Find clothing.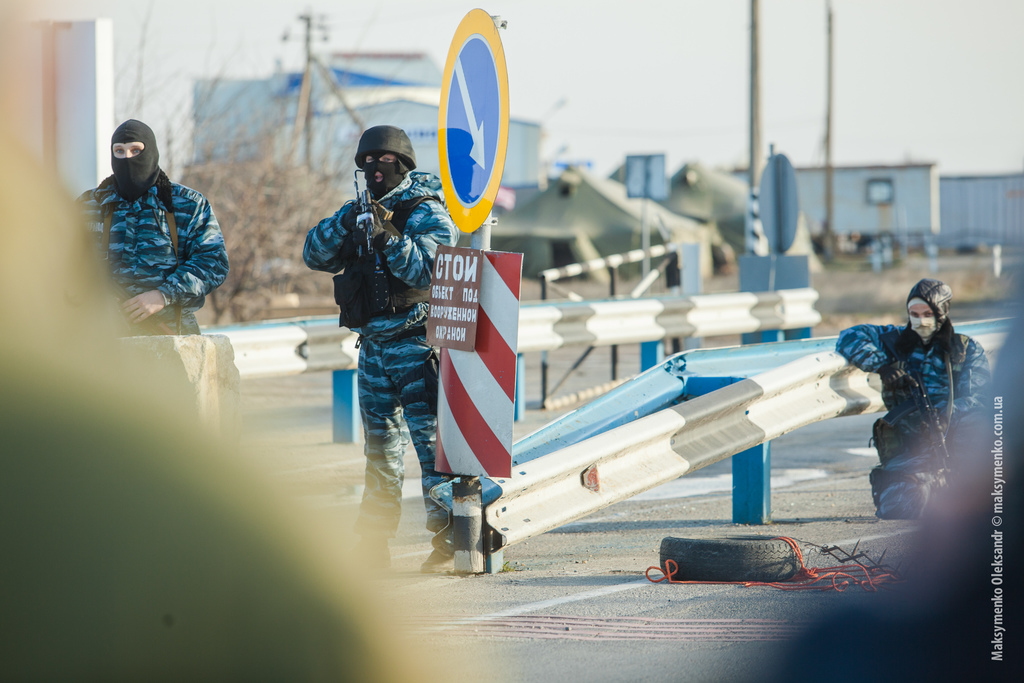
left=829, top=322, right=990, bottom=513.
